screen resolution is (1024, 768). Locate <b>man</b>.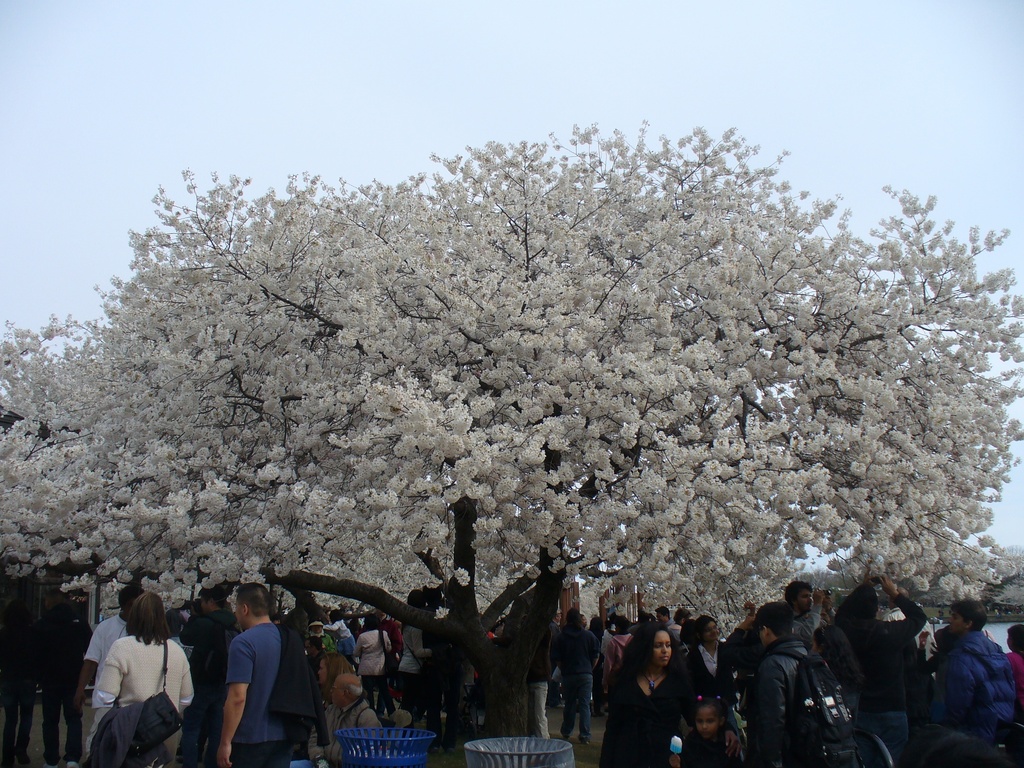
{"left": 73, "top": 585, "right": 144, "bottom": 732}.
